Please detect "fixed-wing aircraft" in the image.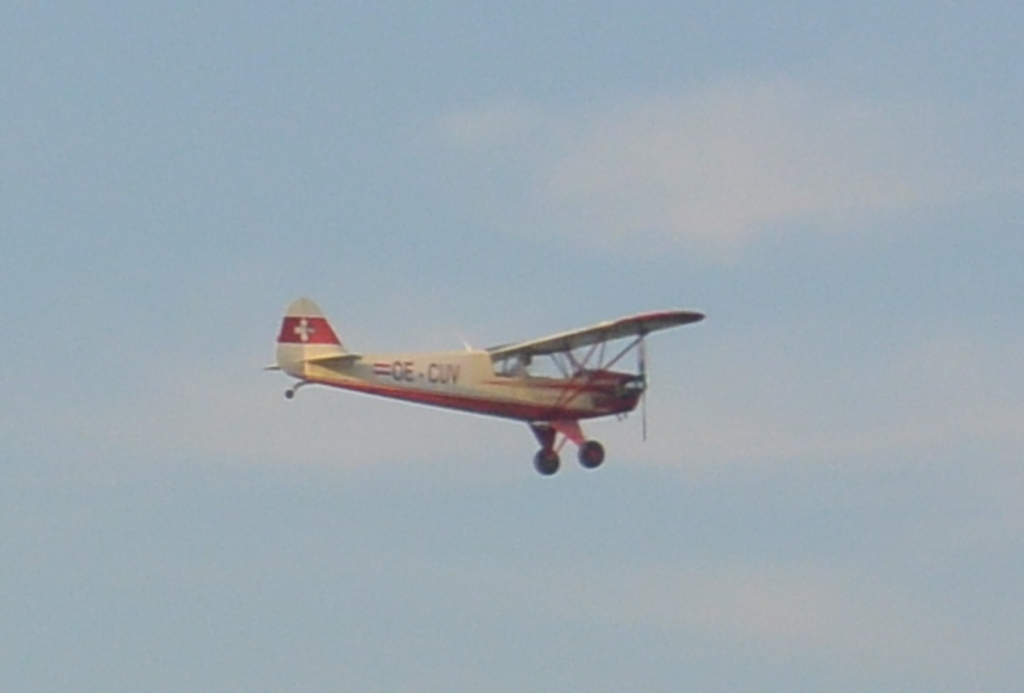
select_region(252, 291, 713, 476).
